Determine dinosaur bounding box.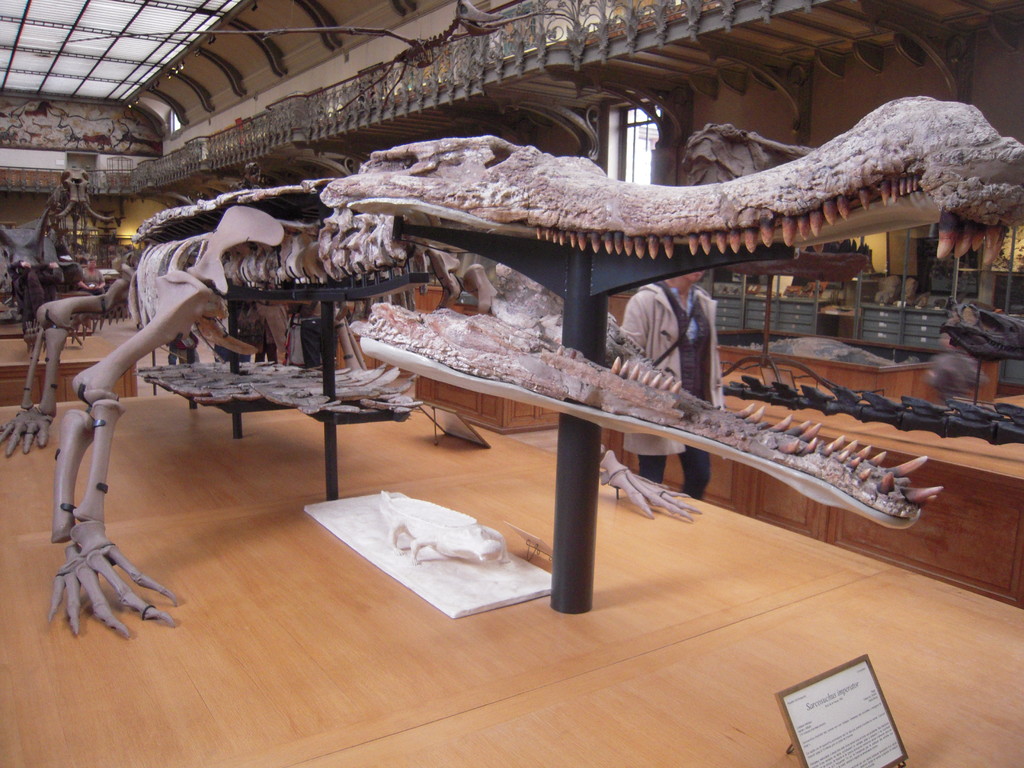
Determined: pyautogui.locateOnScreen(349, 296, 950, 532).
